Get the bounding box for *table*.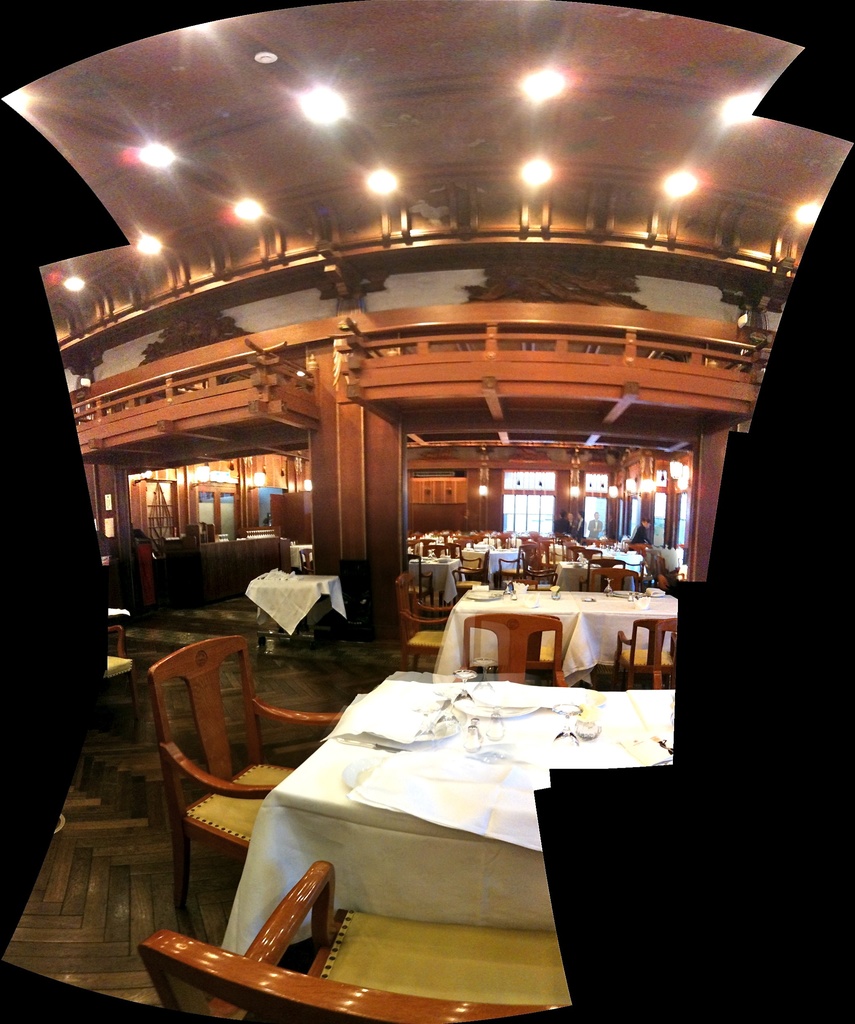
(213,668,677,1016).
